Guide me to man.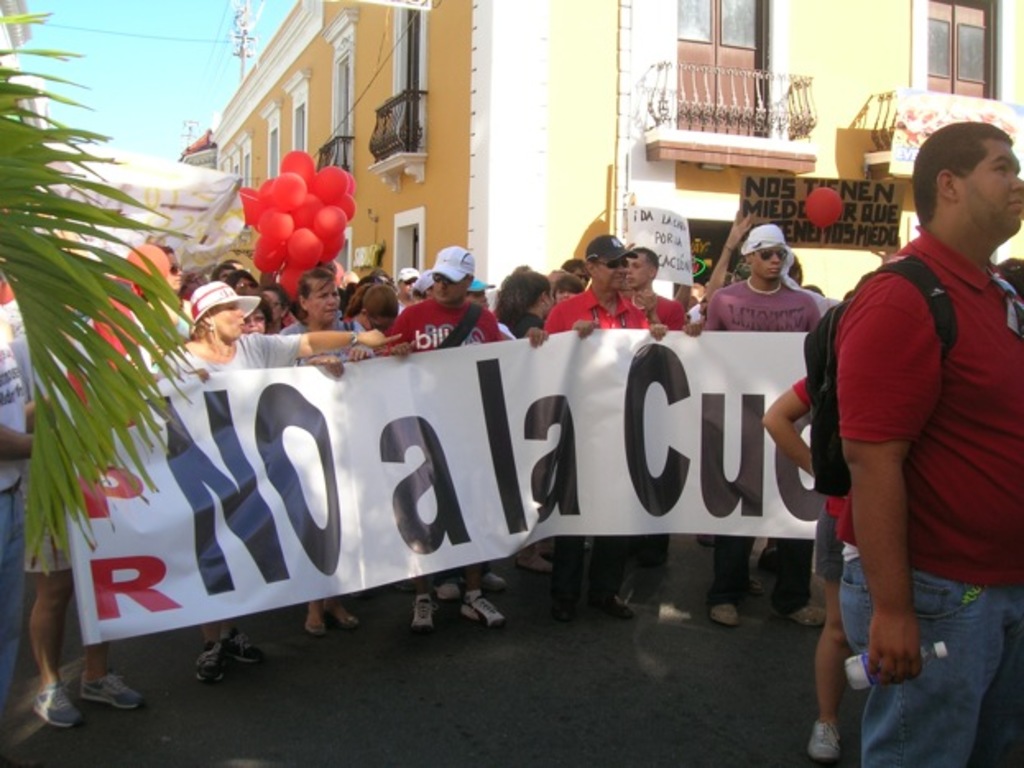
Guidance: box=[378, 237, 529, 640].
